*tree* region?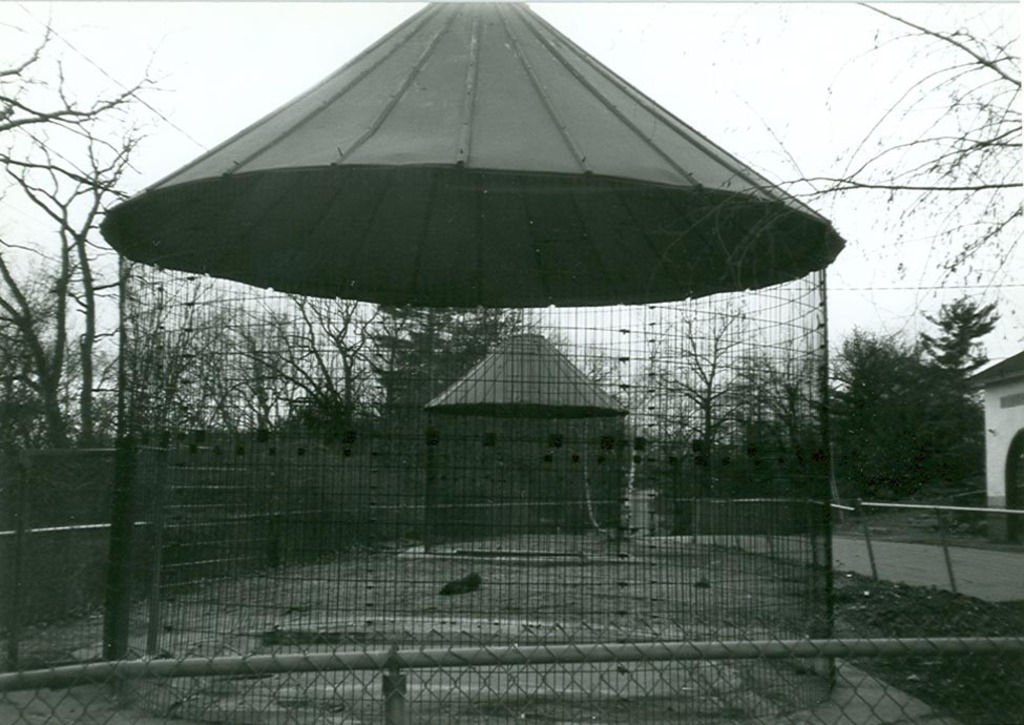
l=1, t=2, r=174, b=608
